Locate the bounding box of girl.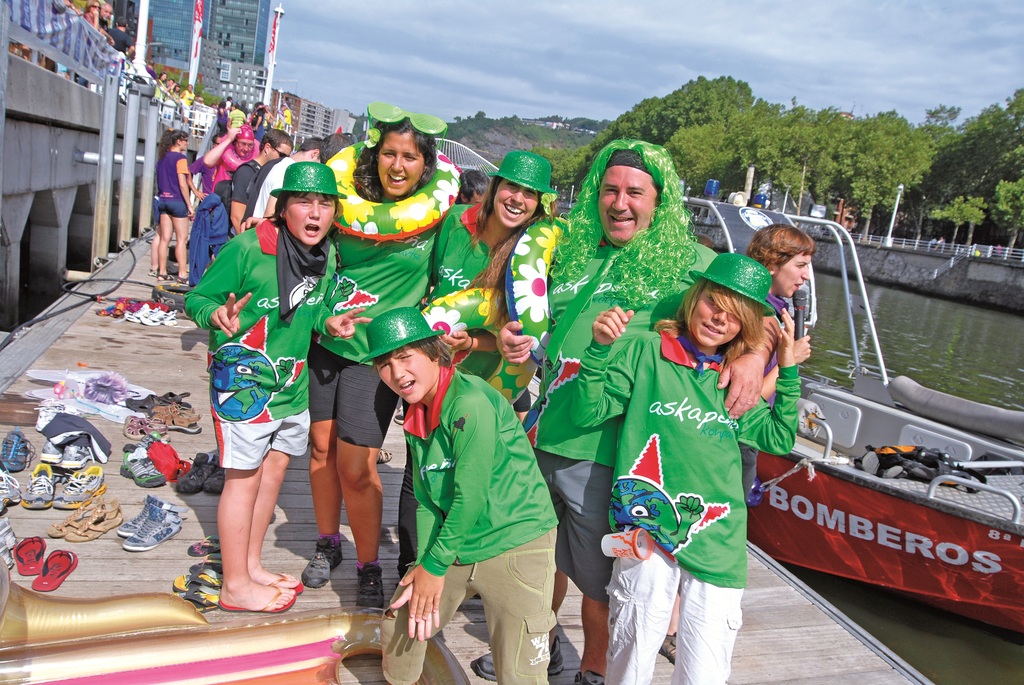
Bounding box: [154, 130, 195, 287].
